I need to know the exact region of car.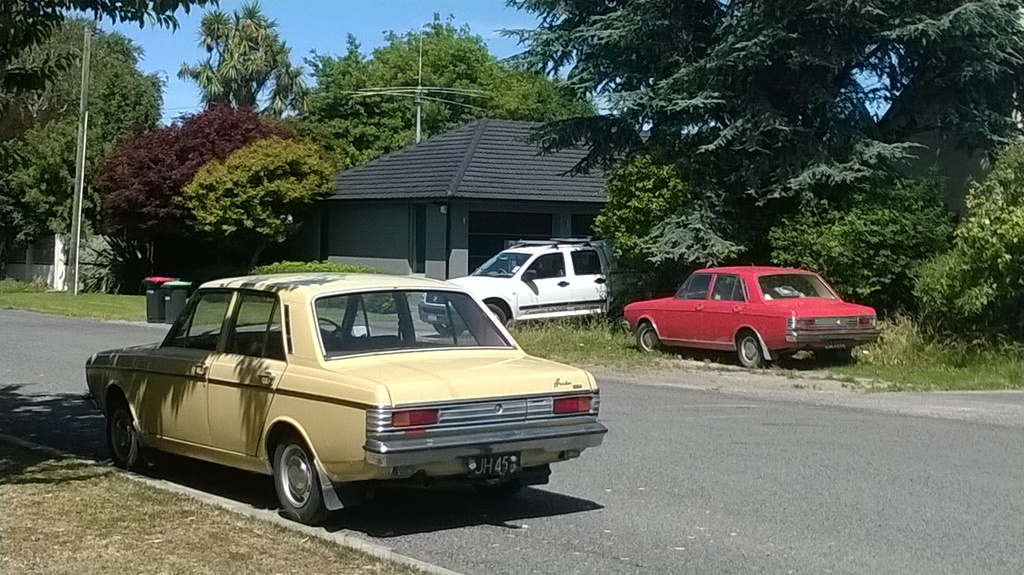
Region: left=83, top=263, right=599, bottom=521.
